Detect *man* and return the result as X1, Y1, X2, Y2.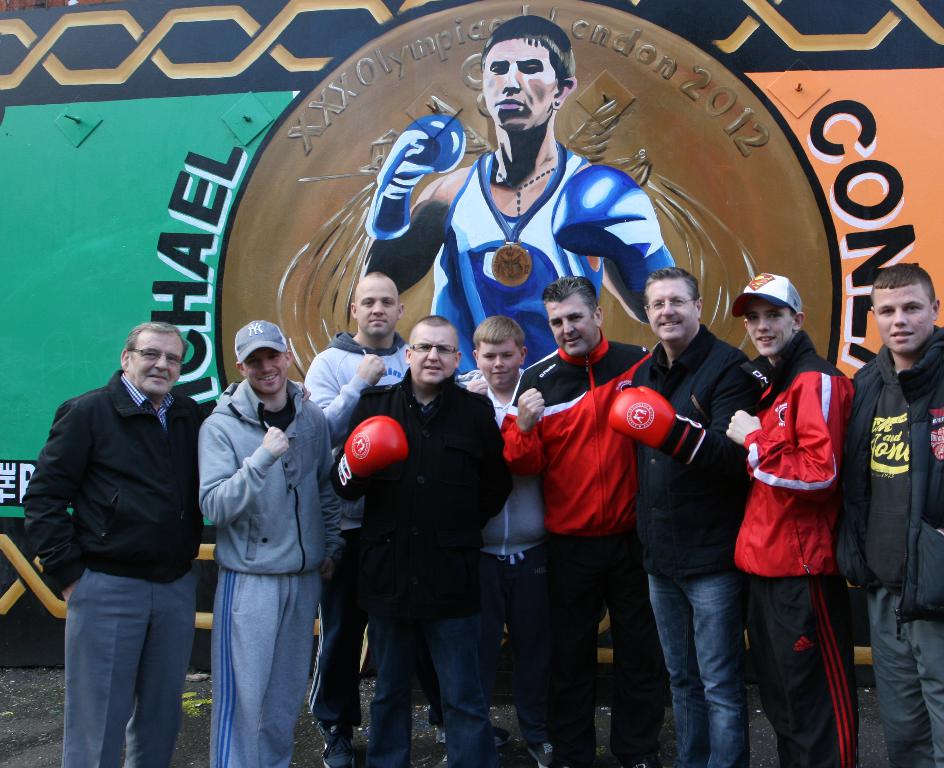
460, 309, 564, 767.
